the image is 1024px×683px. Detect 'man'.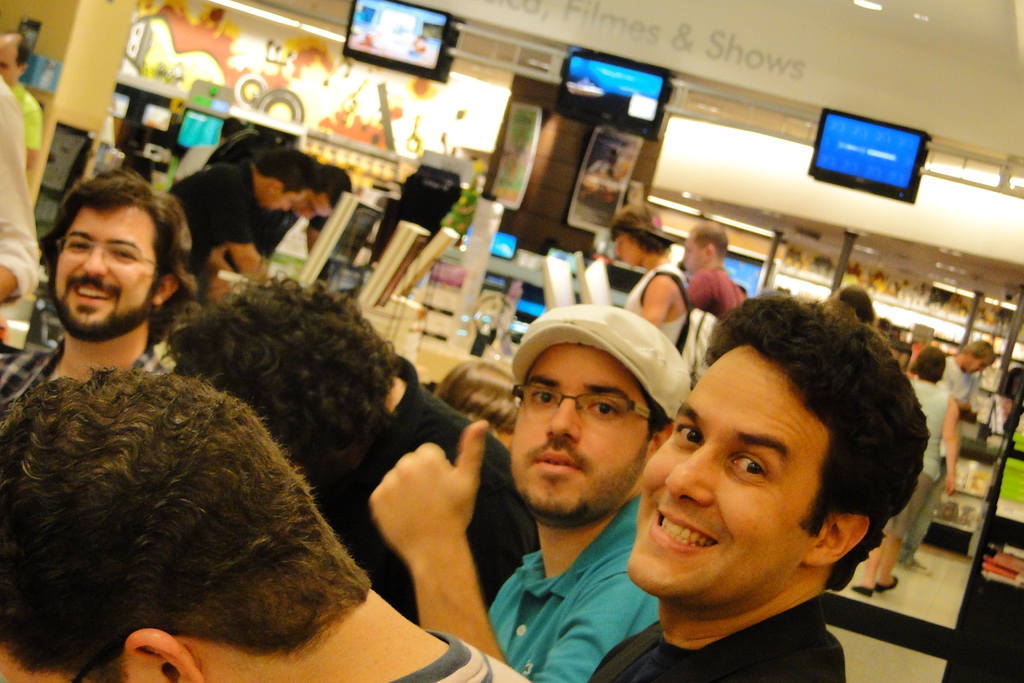
Detection: <box>0,167,198,422</box>.
